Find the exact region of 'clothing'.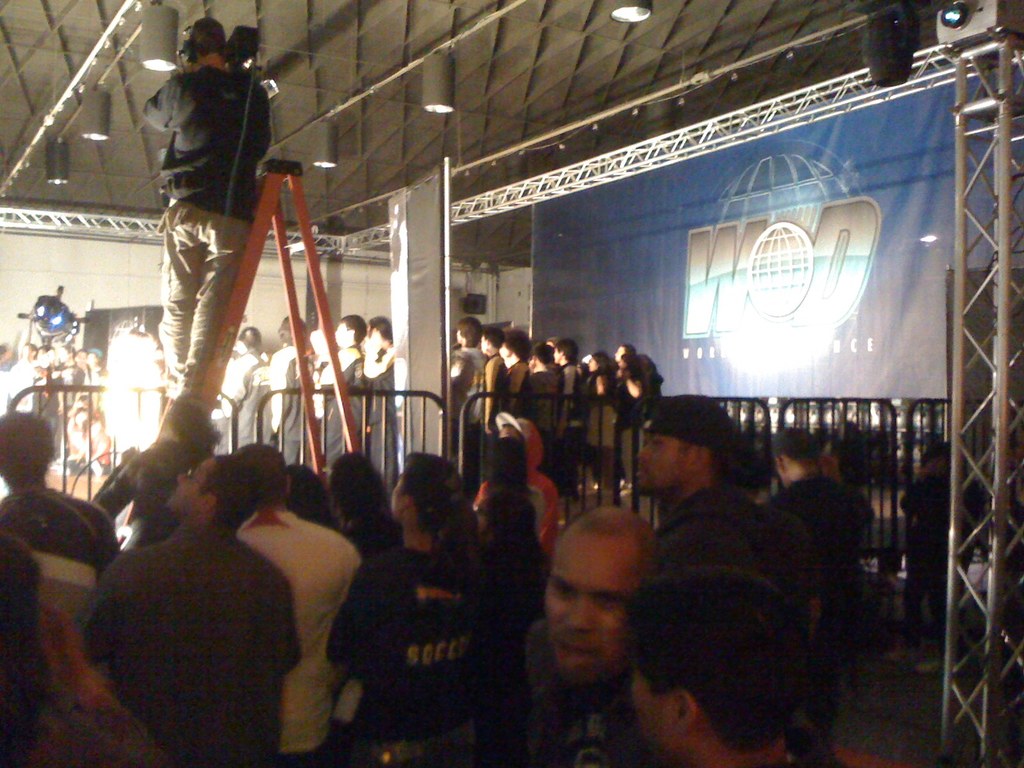
Exact region: pyautogui.locateOnScreen(575, 372, 625, 502).
